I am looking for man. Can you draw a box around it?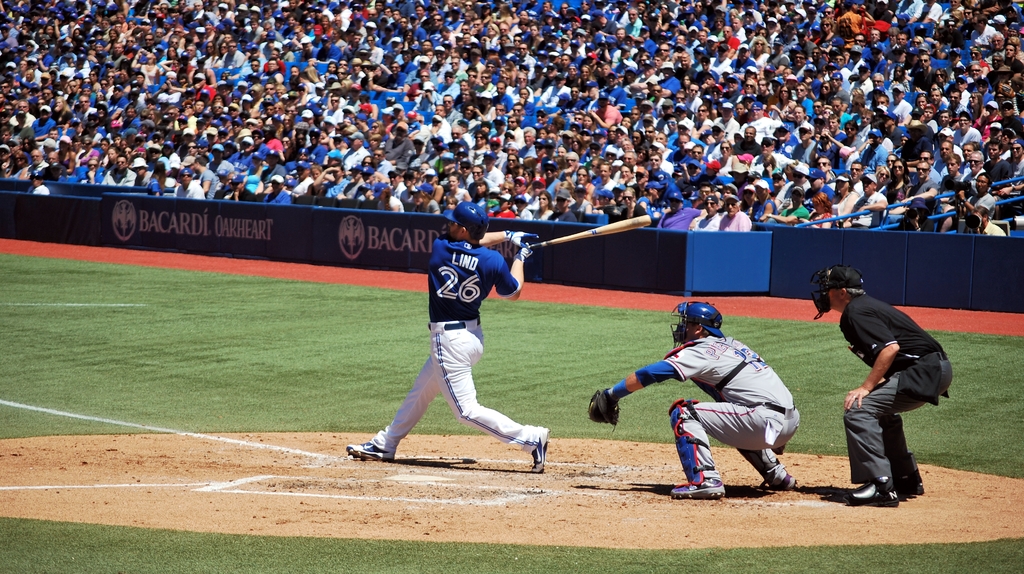
Sure, the bounding box is pyautogui.locateOnScreen(705, 115, 730, 163).
